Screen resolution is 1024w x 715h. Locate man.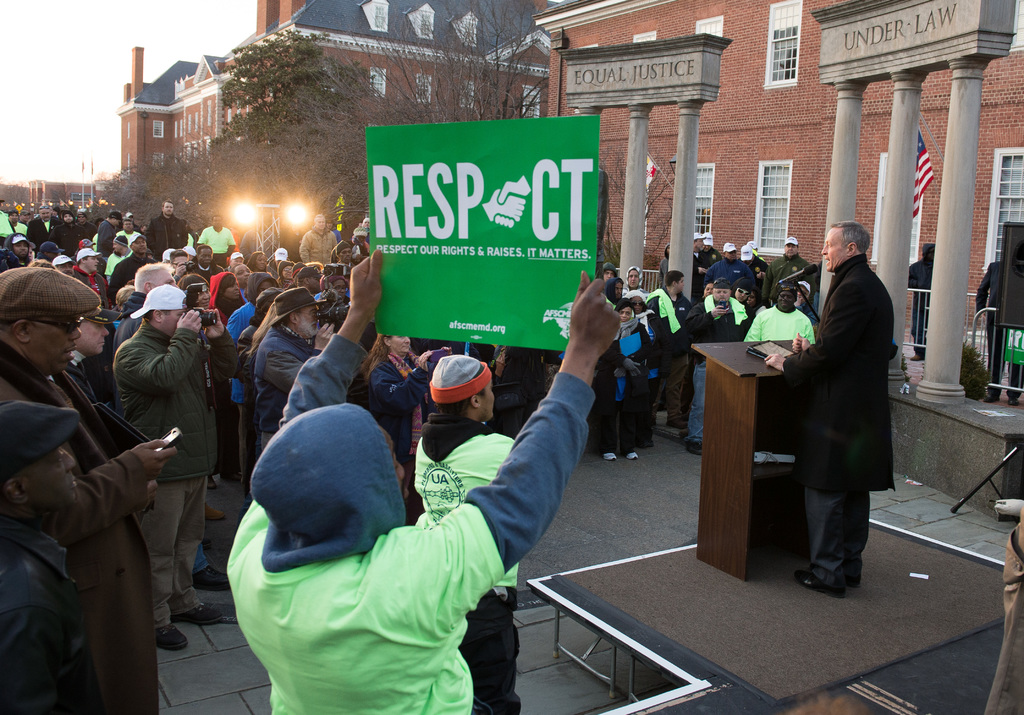
<region>0, 267, 173, 714</region>.
